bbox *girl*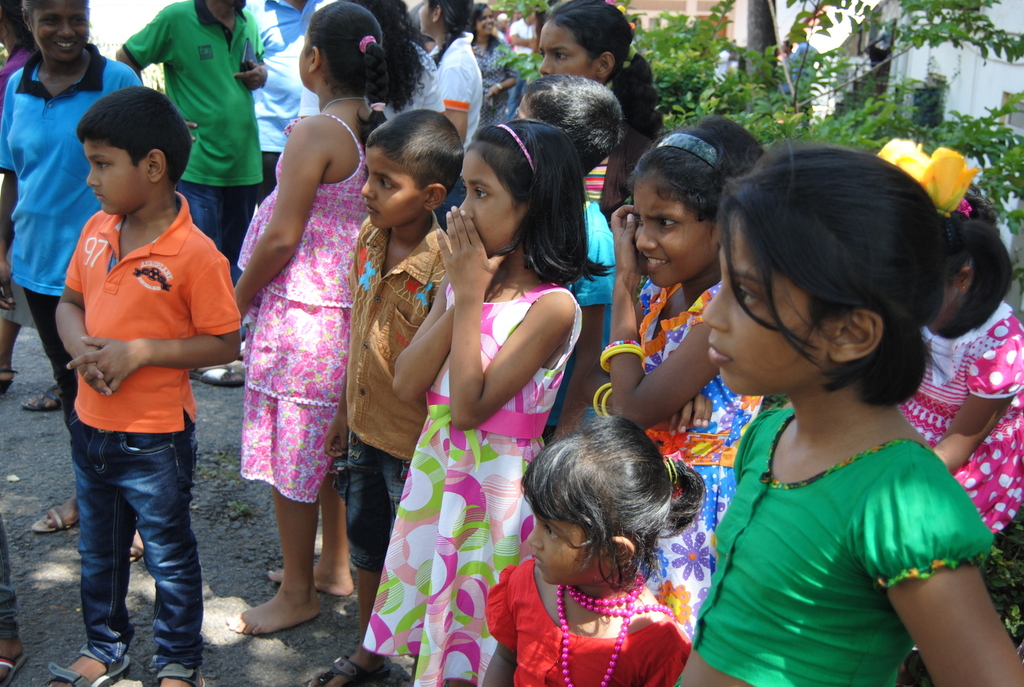
[x1=486, y1=409, x2=705, y2=686]
